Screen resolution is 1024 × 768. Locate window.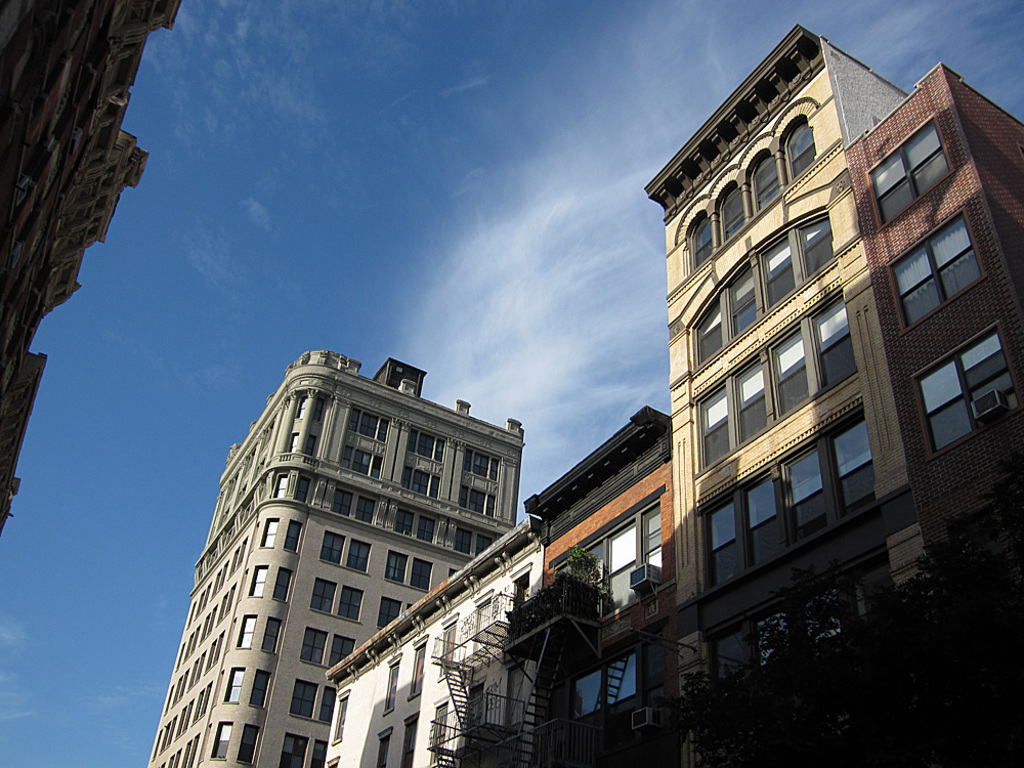
Rect(346, 449, 358, 468).
